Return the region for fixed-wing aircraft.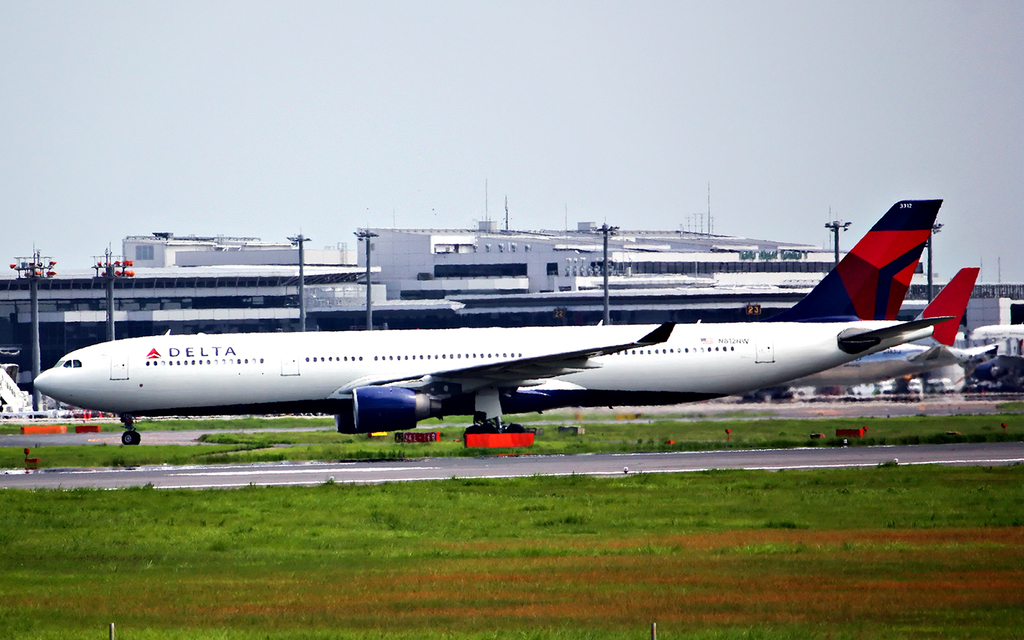
[33,193,942,452].
